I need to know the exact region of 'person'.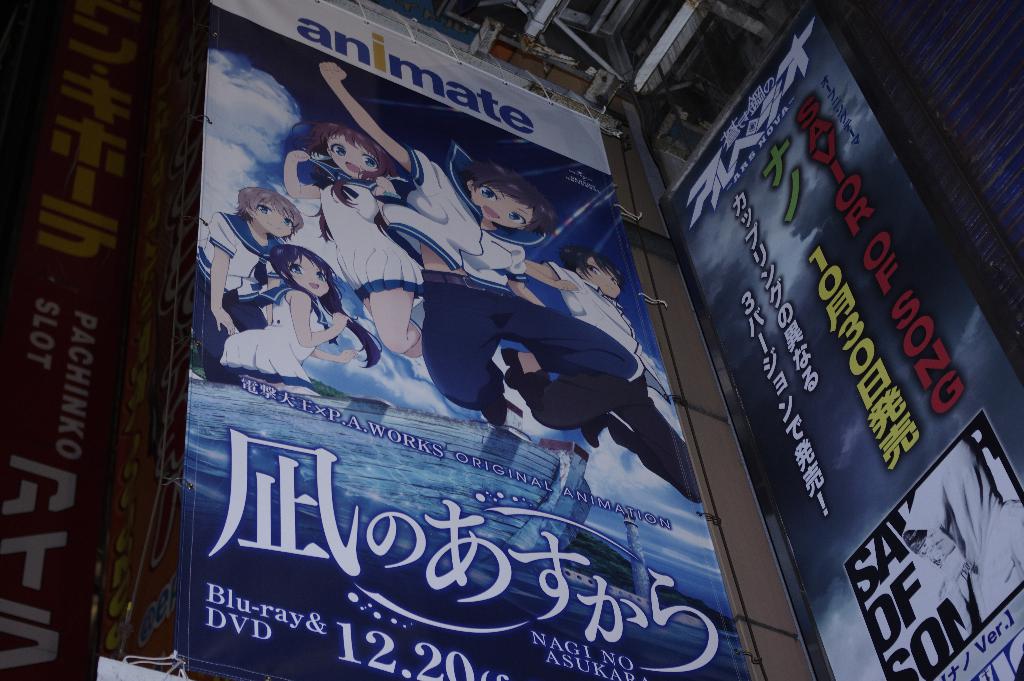
Region: <region>188, 176, 304, 385</region>.
